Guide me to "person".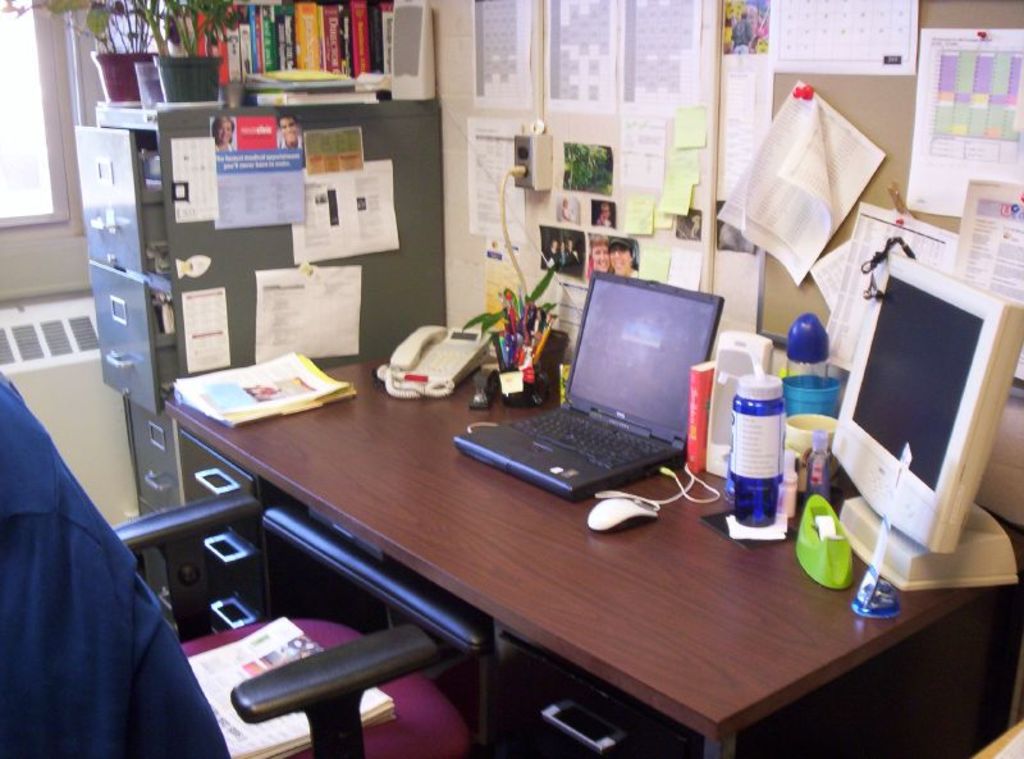
Guidance: left=730, top=6, right=754, bottom=54.
